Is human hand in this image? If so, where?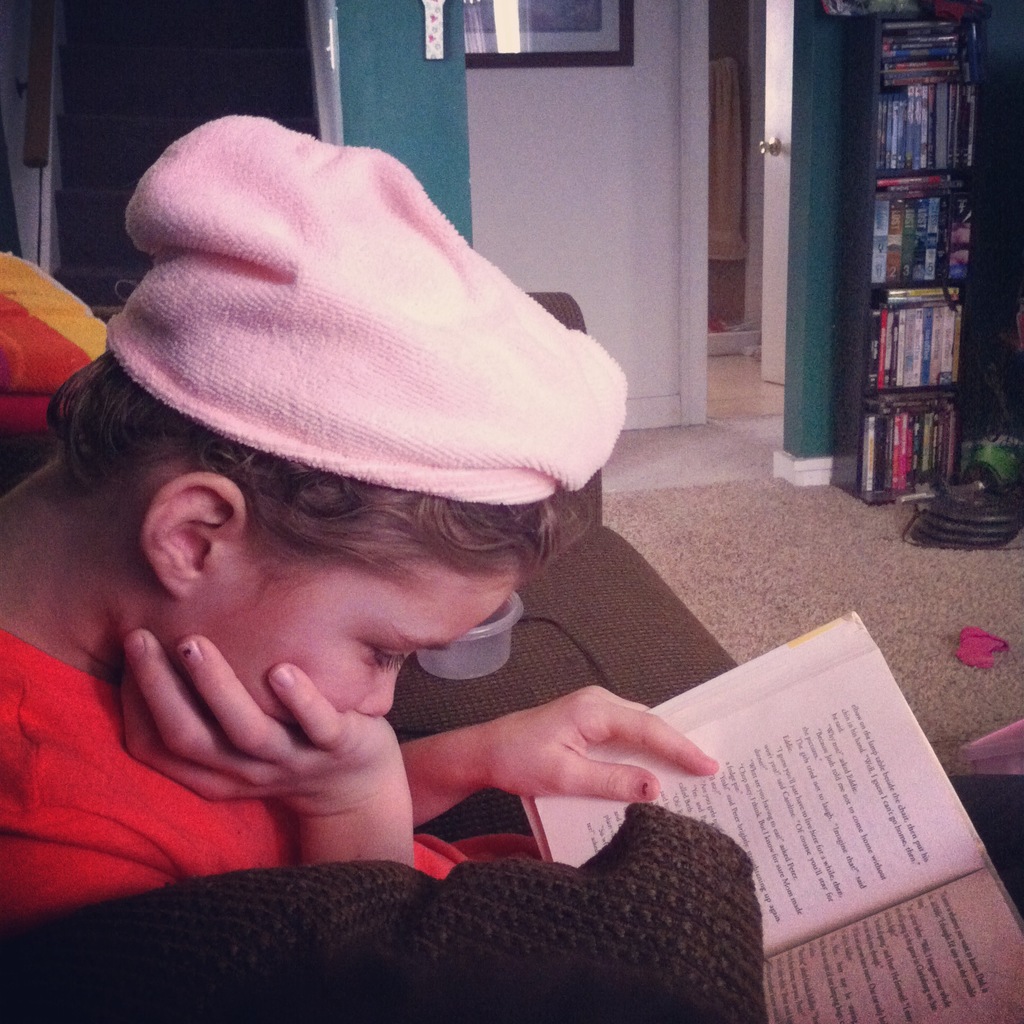
Yes, at <box>402,684,719,834</box>.
